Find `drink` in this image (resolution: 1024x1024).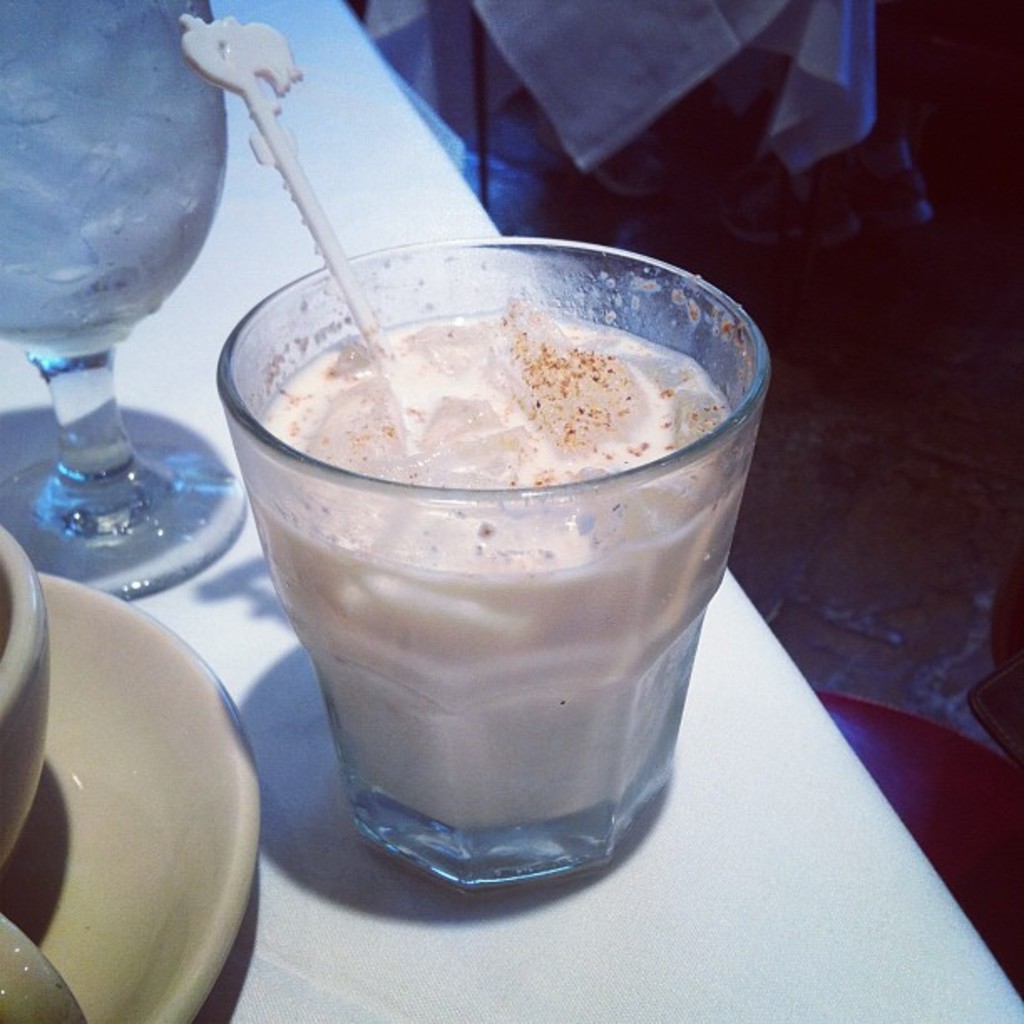
(left=0, top=0, right=234, bottom=355).
